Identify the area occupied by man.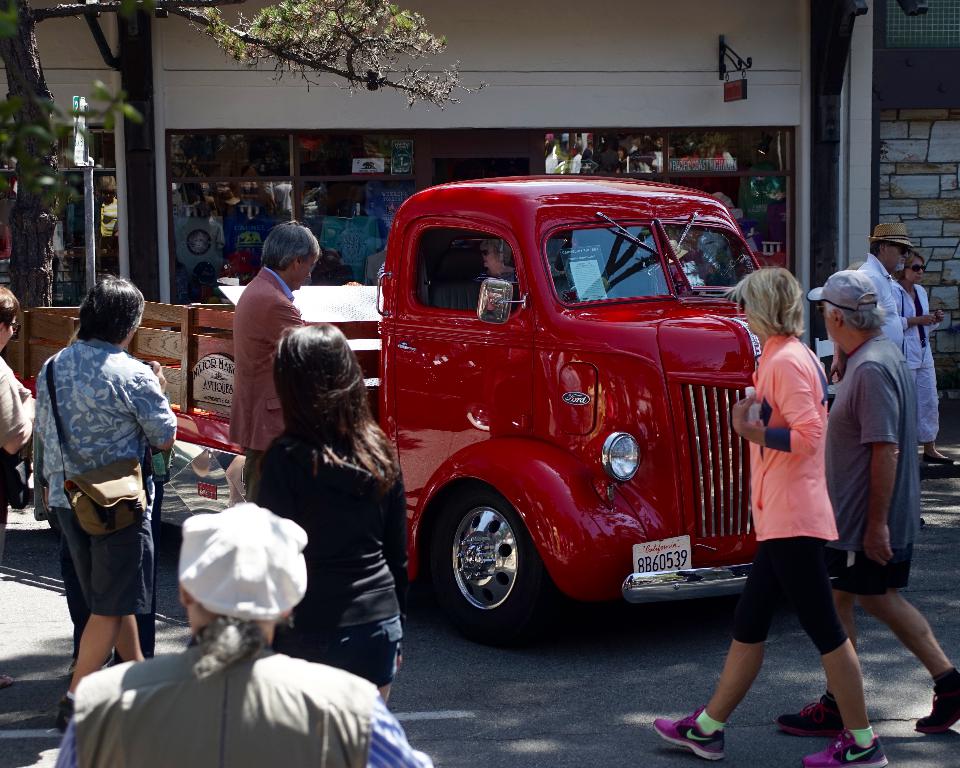
Area: l=229, t=213, r=328, b=492.
